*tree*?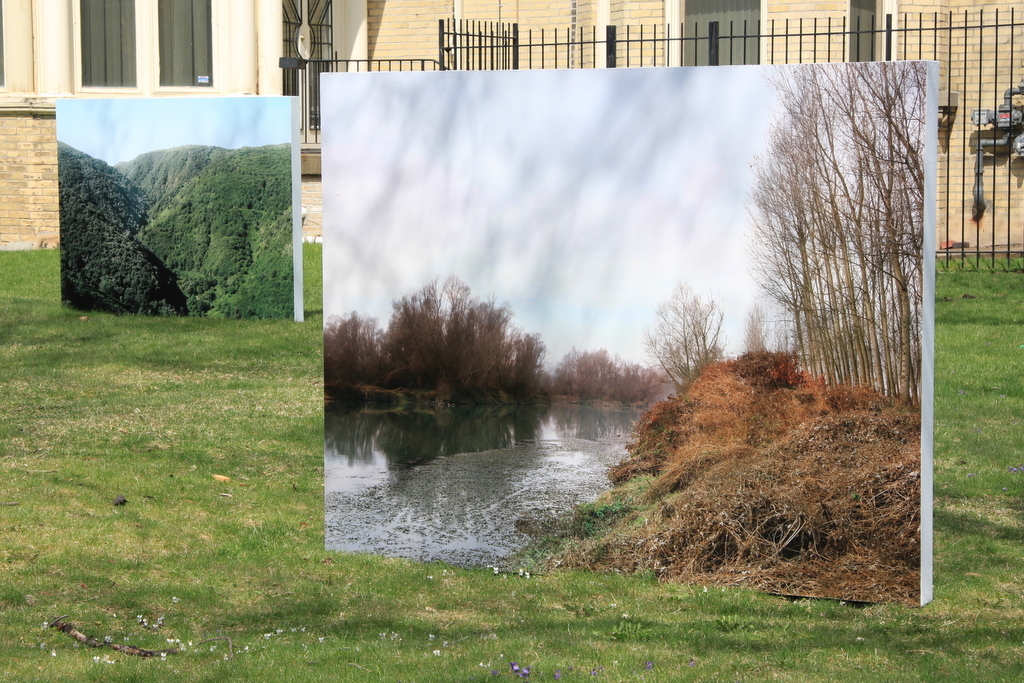
<region>448, 275, 468, 393</region>
